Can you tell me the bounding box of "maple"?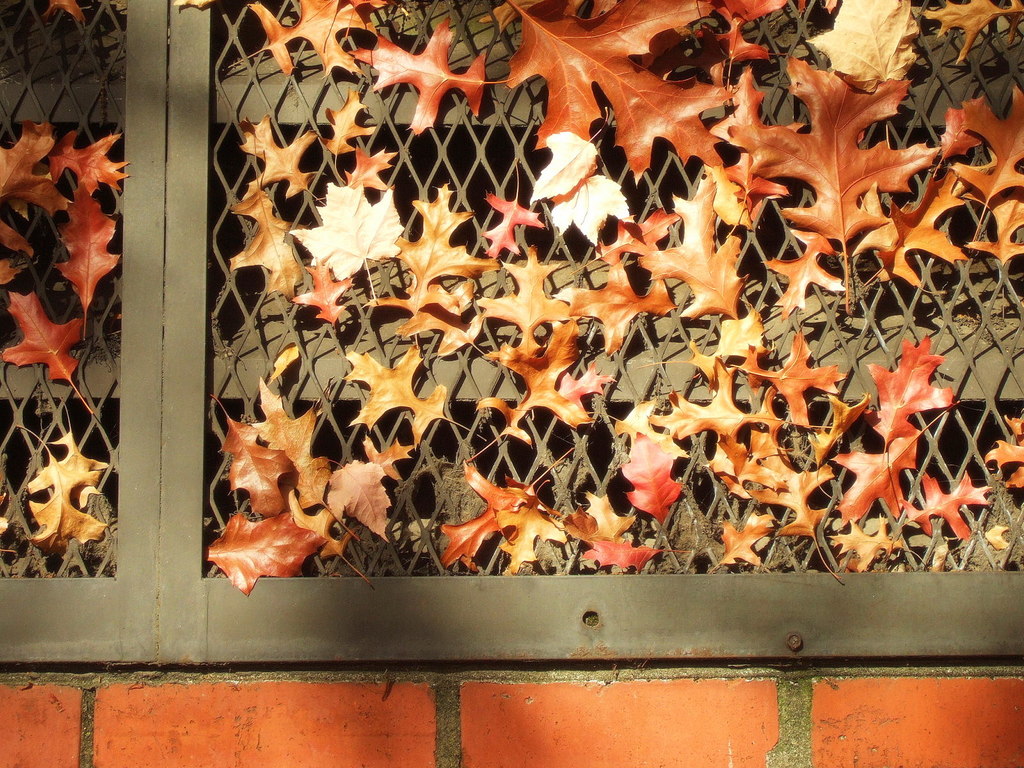
1,288,96,417.
